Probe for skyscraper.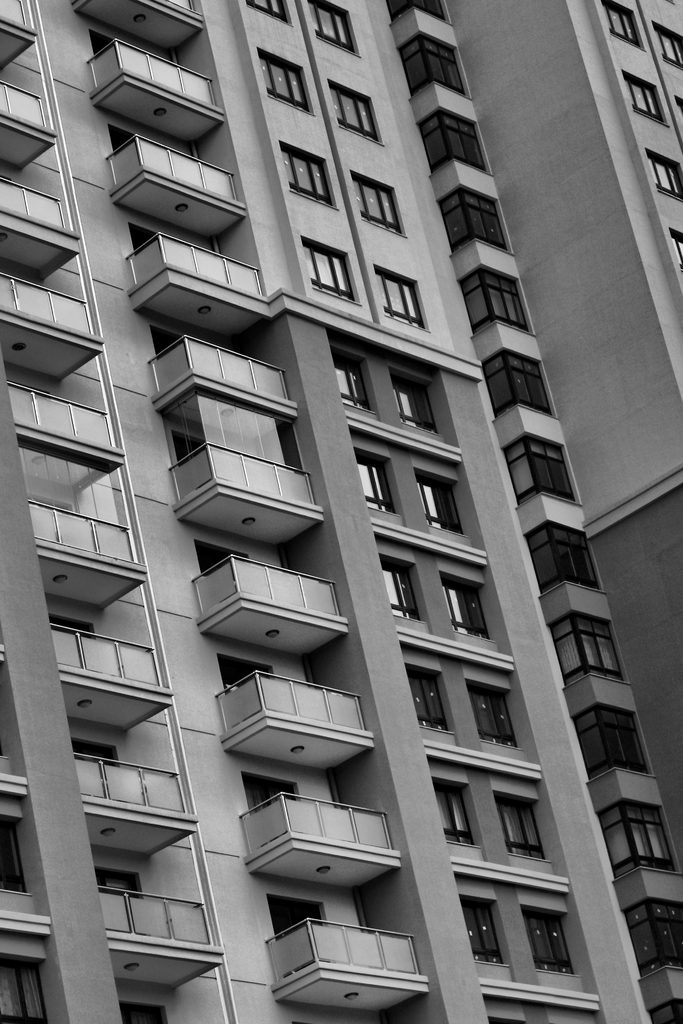
Probe result: Rect(0, 1, 668, 1002).
